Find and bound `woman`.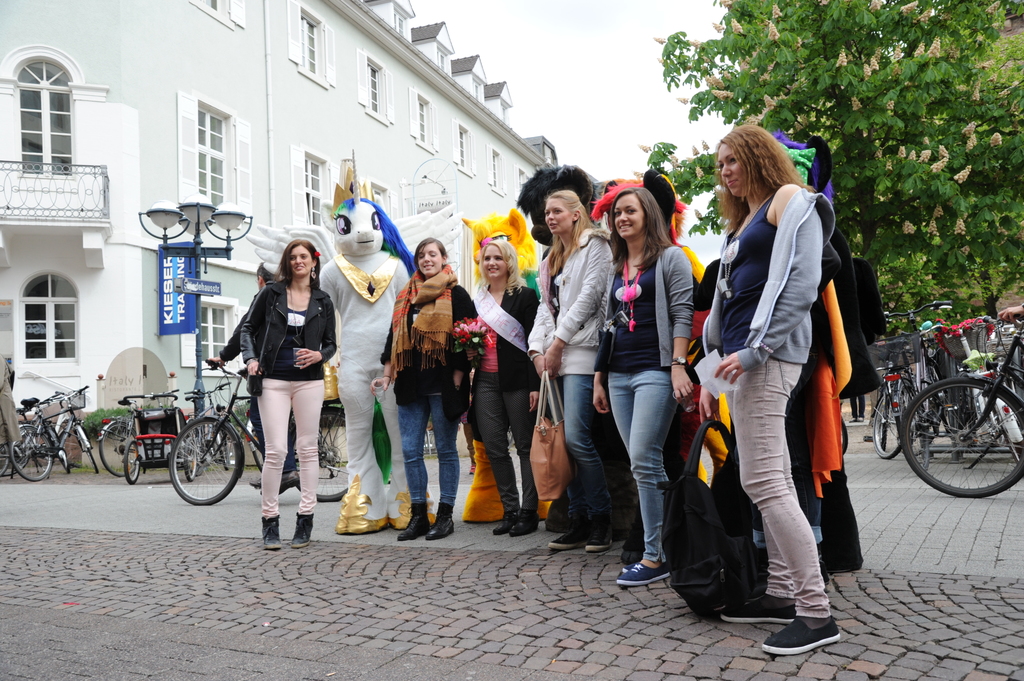
Bound: (x1=525, y1=192, x2=616, y2=554).
